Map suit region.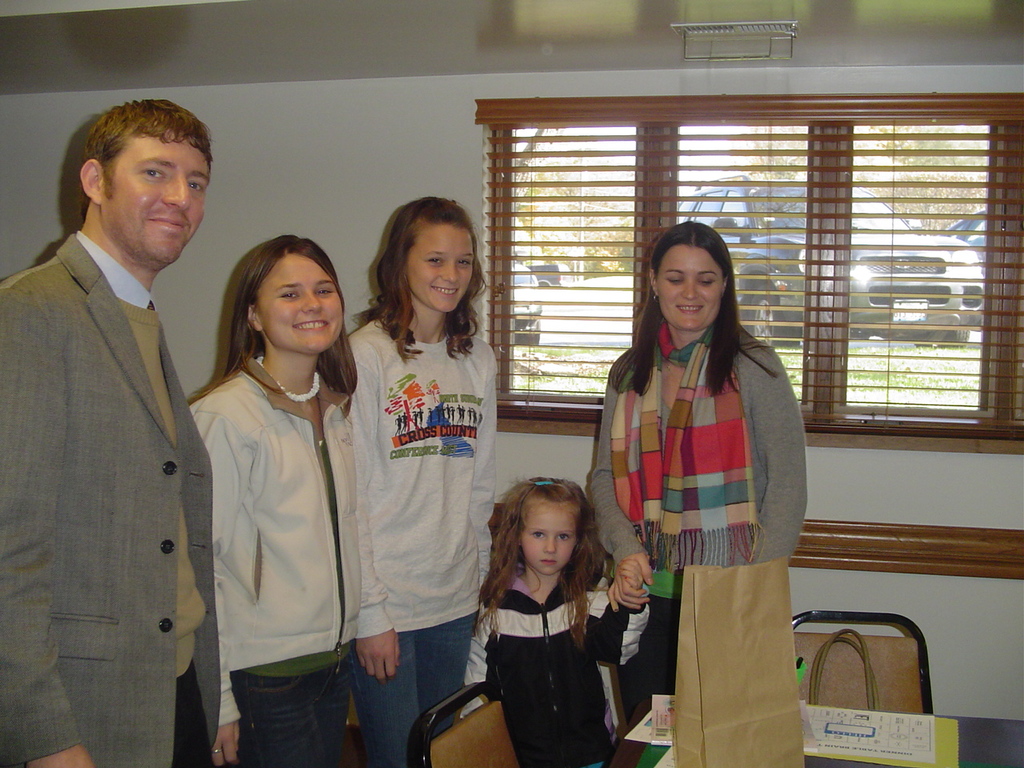
Mapped to box(0, 226, 225, 767).
